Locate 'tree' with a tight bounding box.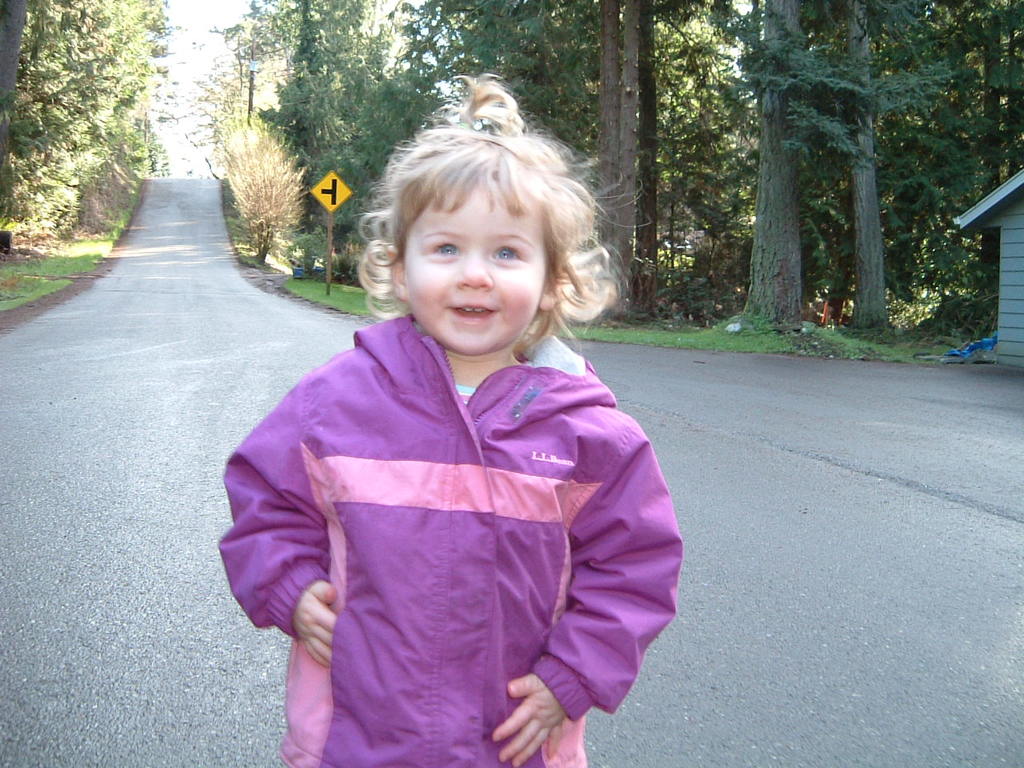
219,114,319,257.
